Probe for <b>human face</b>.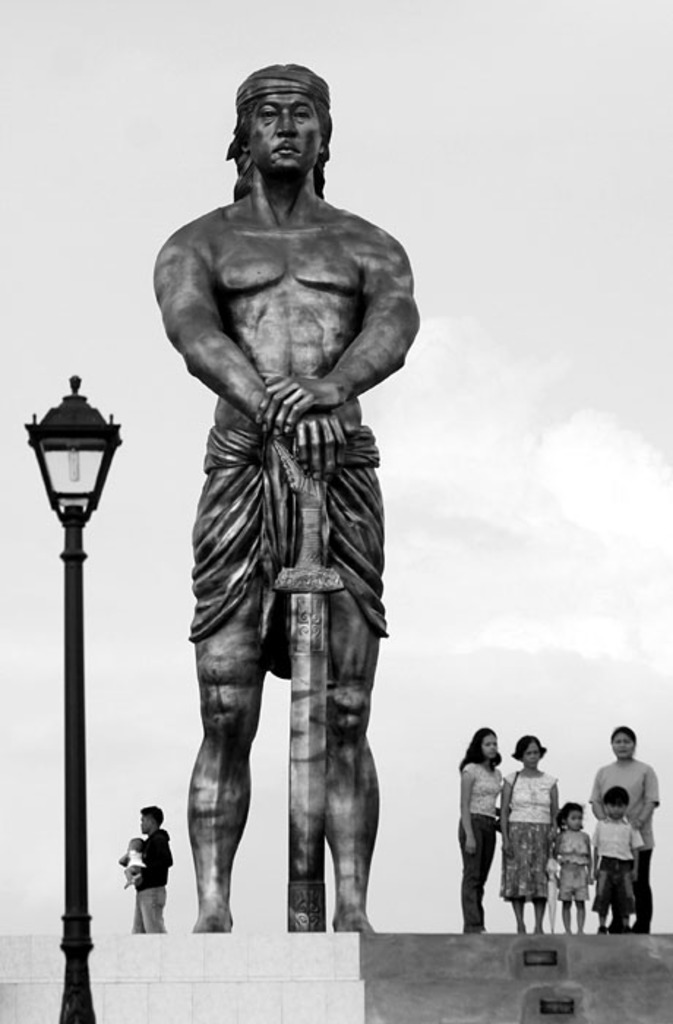
Probe result: [480, 734, 496, 758].
